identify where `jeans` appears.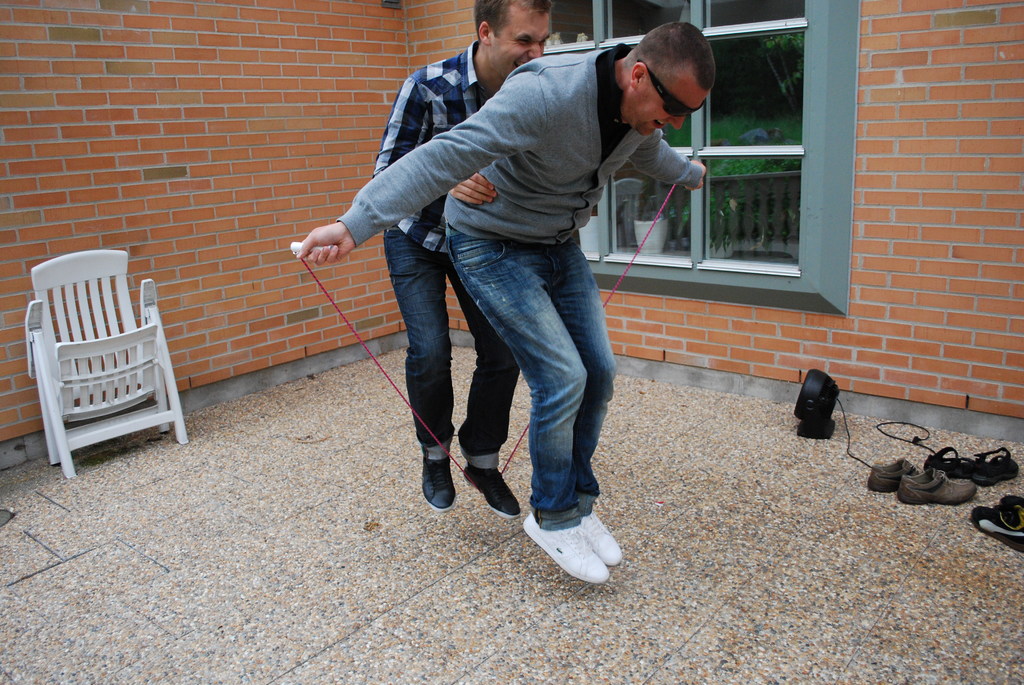
Appears at (394,232,524,469).
